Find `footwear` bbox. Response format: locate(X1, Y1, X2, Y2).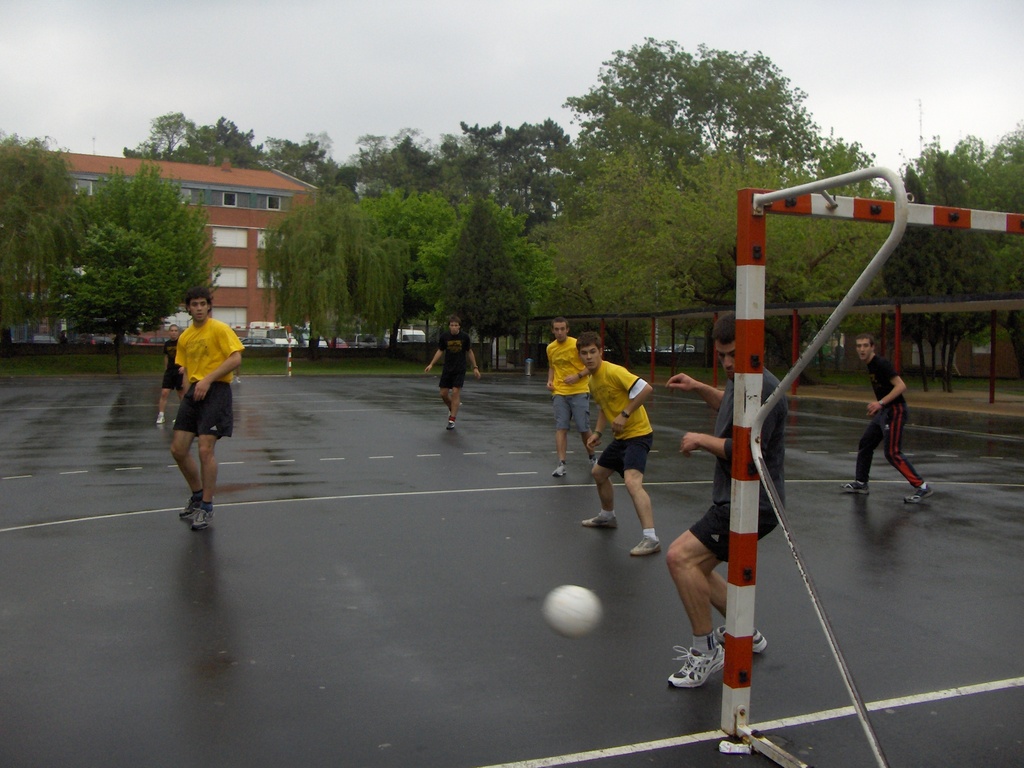
locate(444, 419, 456, 431).
